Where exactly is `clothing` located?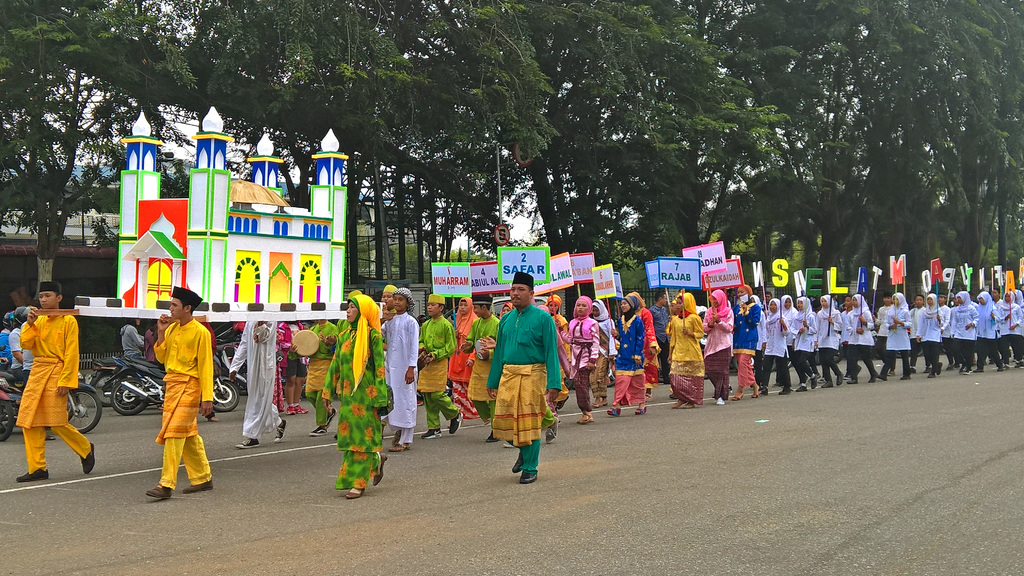
Its bounding box is <bbox>848, 308, 873, 372</bbox>.
